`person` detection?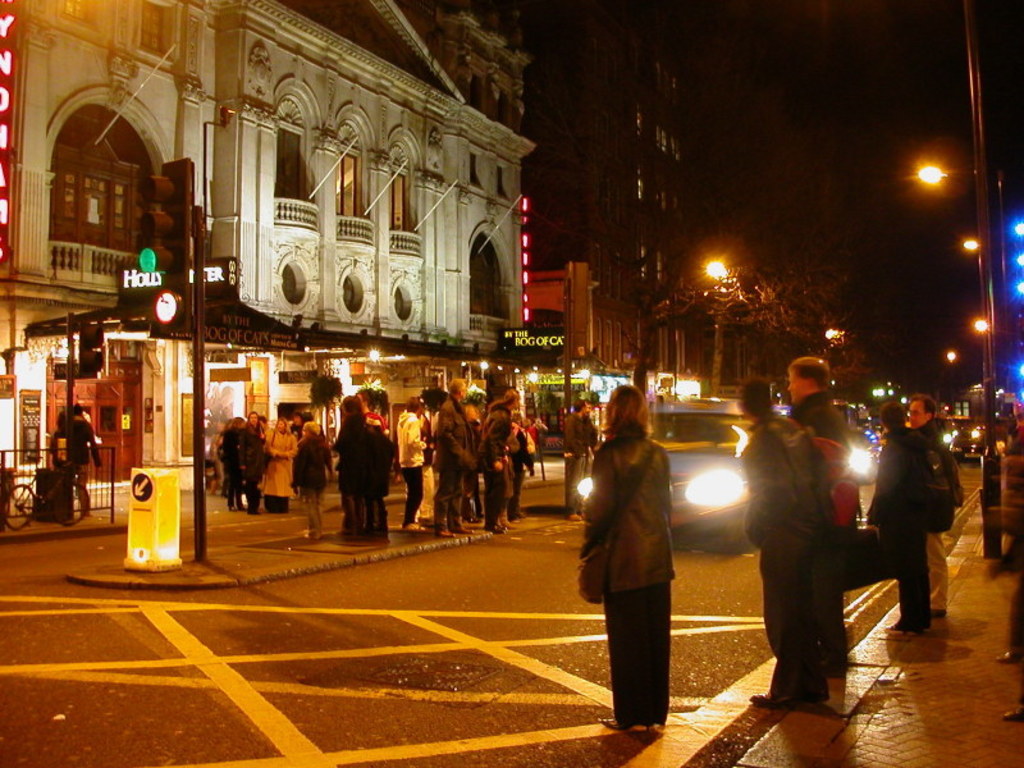
x1=582 y1=372 x2=689 y2=736
